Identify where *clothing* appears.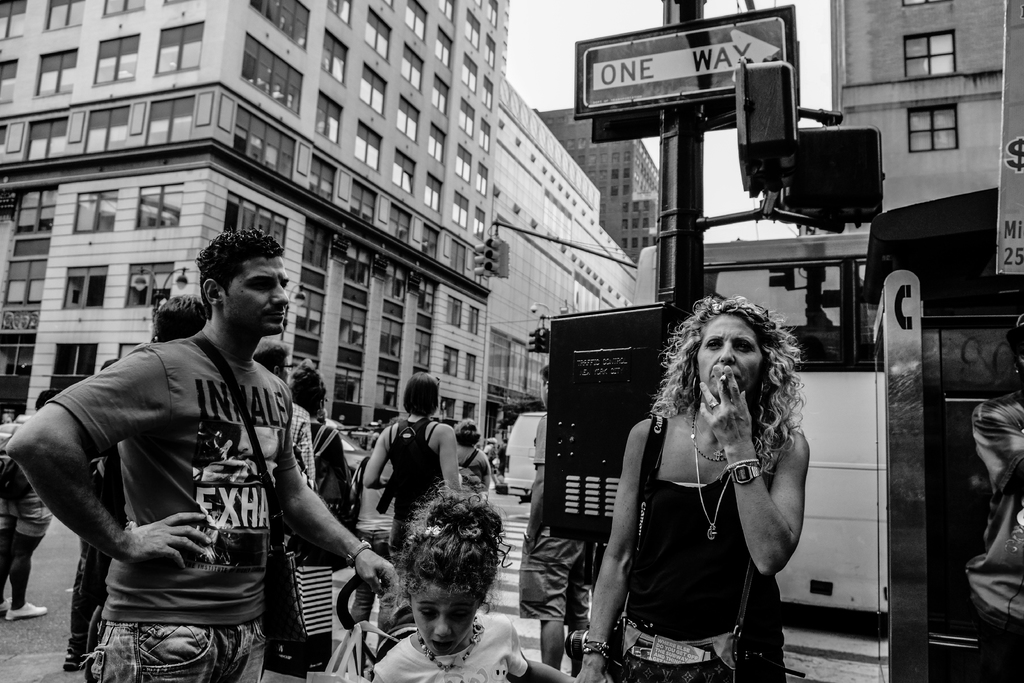
Appears at (51, 331, 295, 682).
